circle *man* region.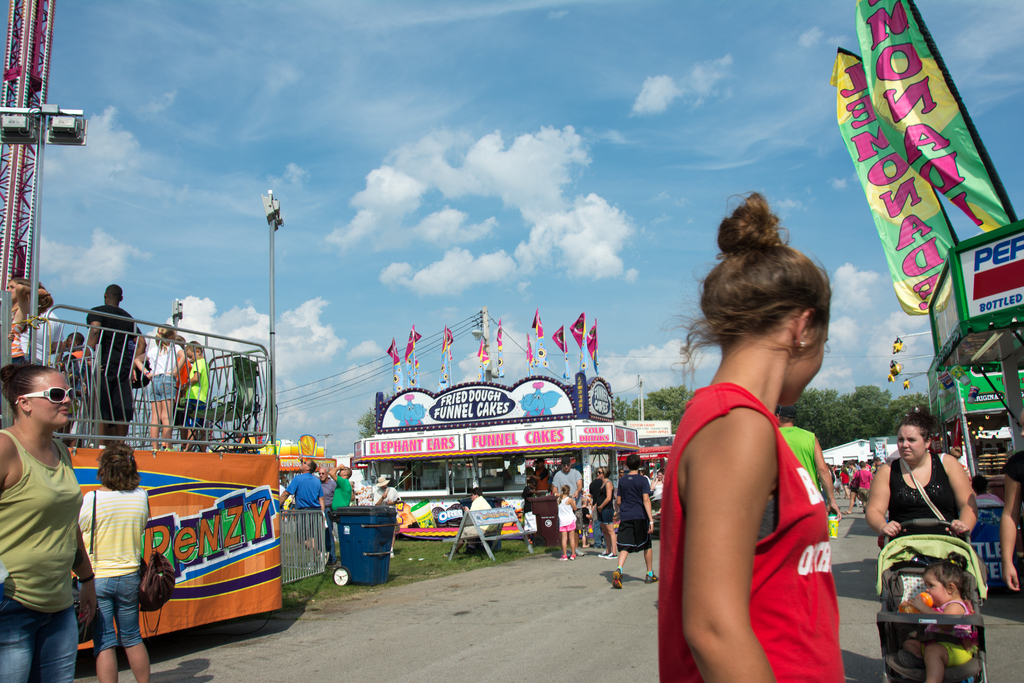
Region: box(334, 466, 353, 509).
